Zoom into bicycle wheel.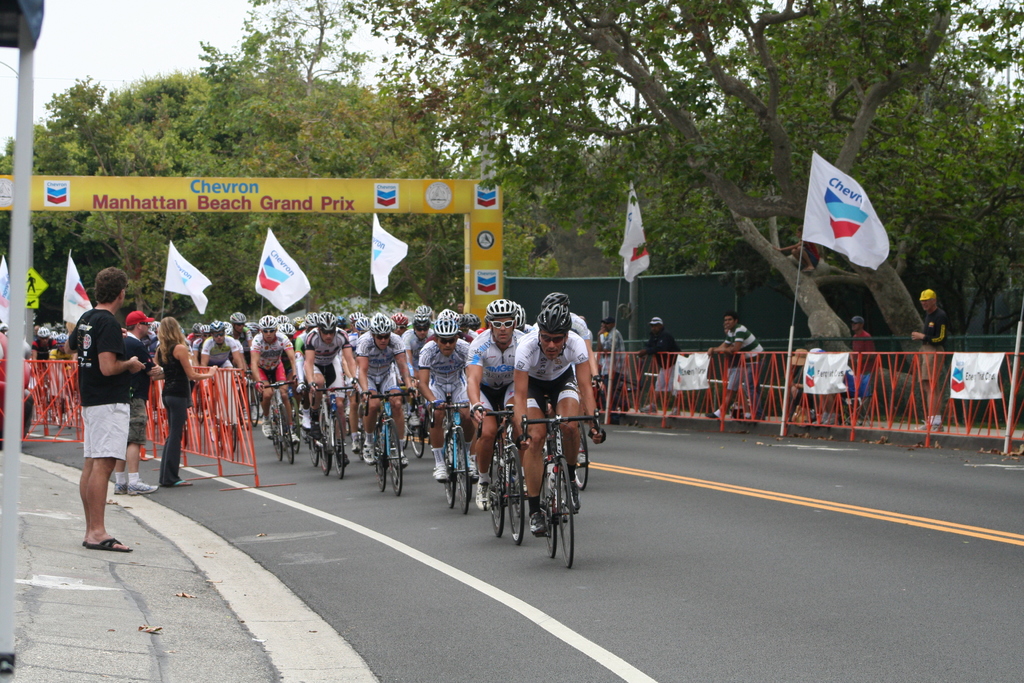
Zoom target: box=[245, 384, 260, 429].
